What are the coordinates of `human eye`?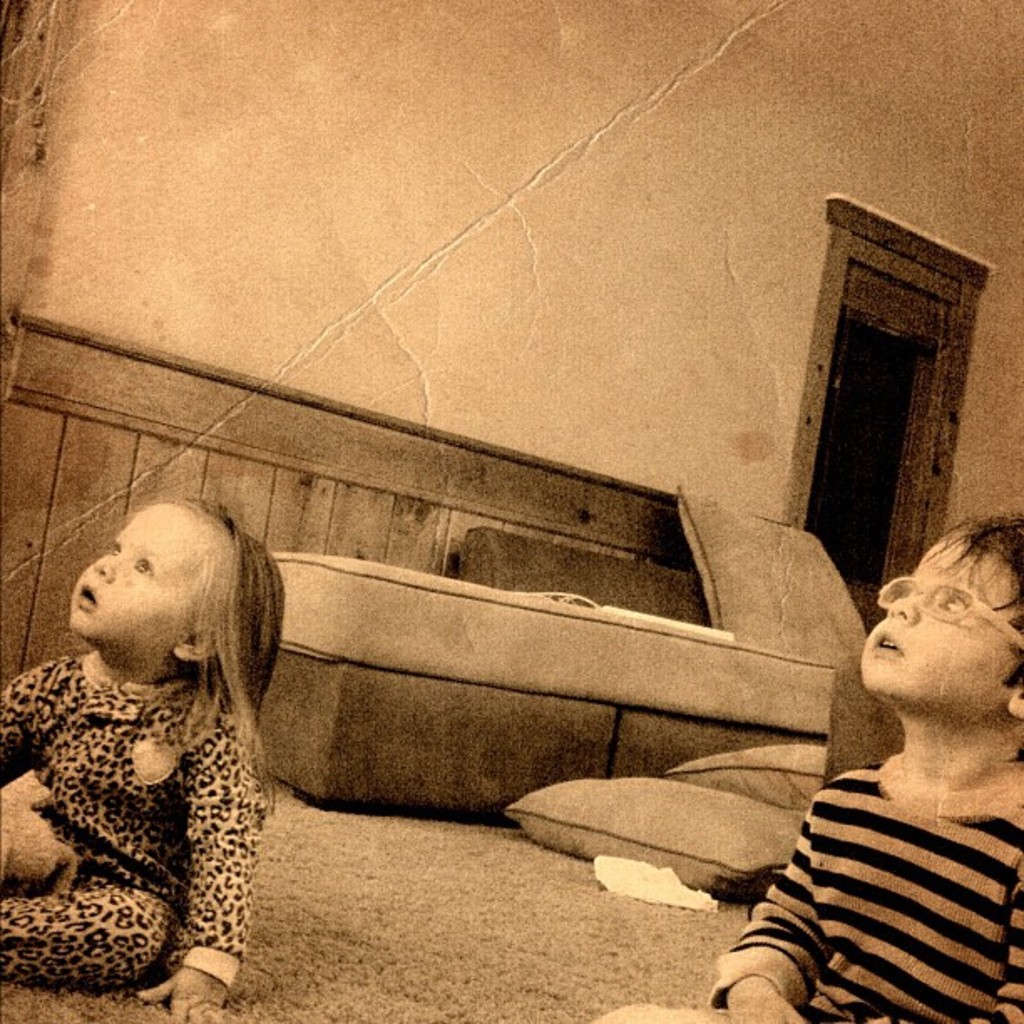
(105, 539, 120, 554).
